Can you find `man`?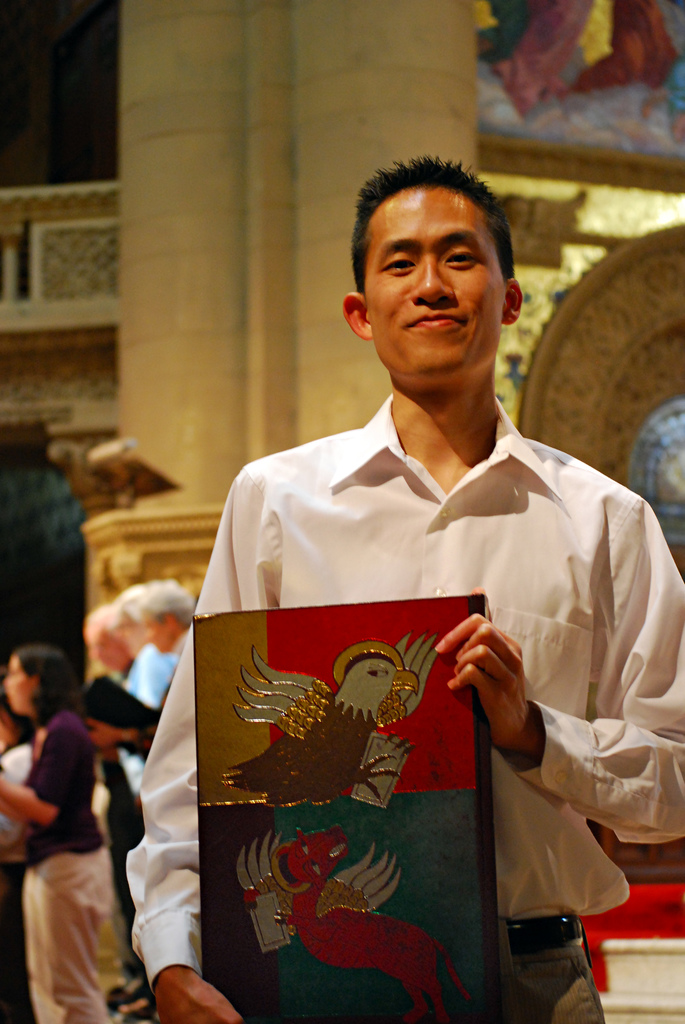
Yes, bounding box: box=[79, 595, 174, 812].
